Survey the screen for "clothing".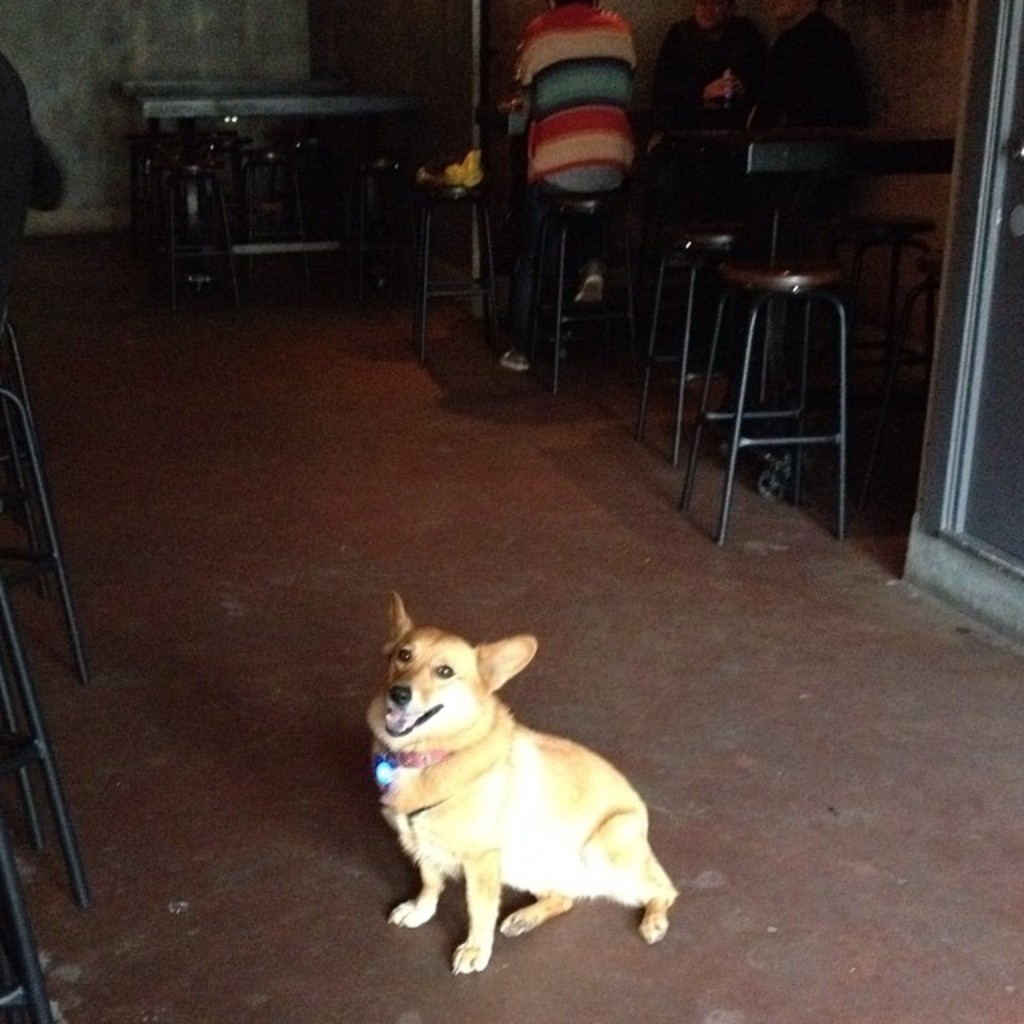
Survey found: locate(702, 14, 851, 213).
